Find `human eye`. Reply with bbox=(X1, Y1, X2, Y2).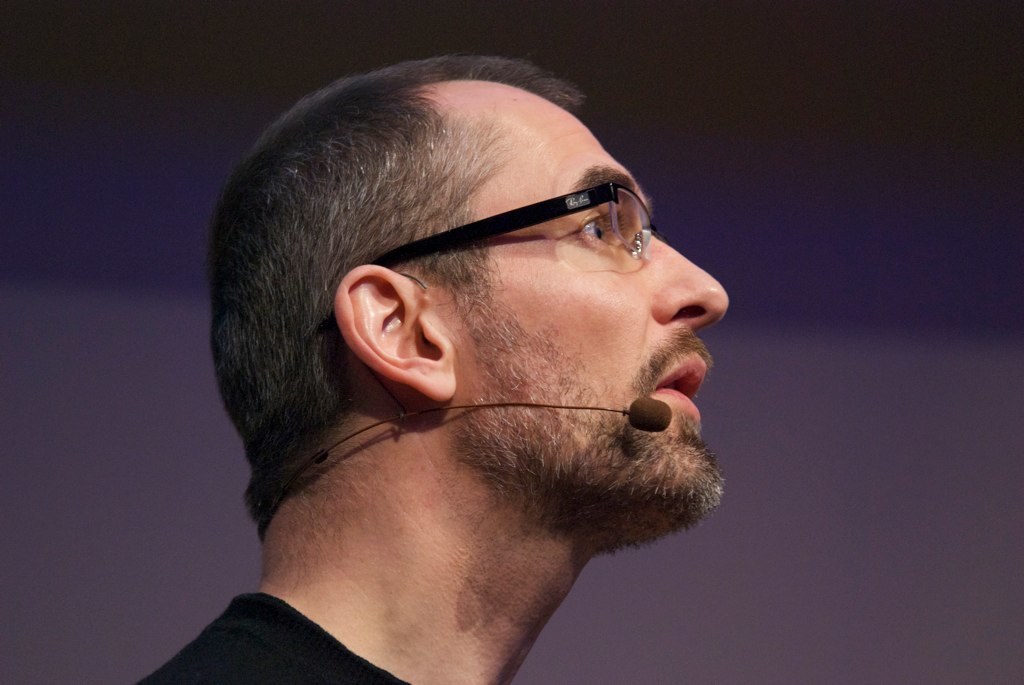
bbox=(572, 211, 621, 257).
